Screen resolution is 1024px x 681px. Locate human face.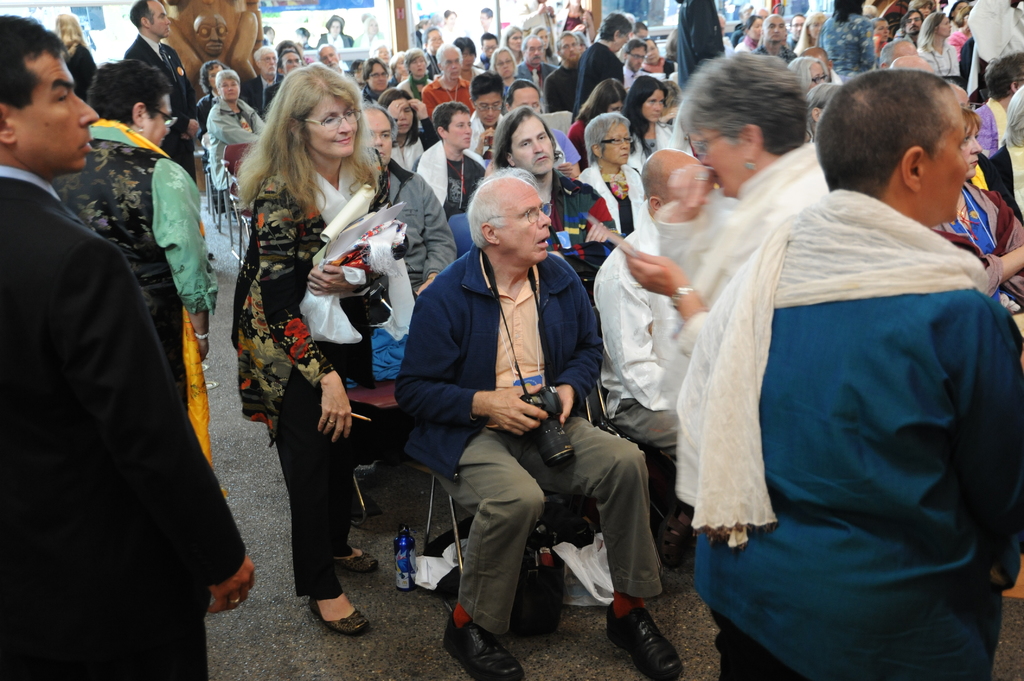
<box>644,83,668,124</box>.
